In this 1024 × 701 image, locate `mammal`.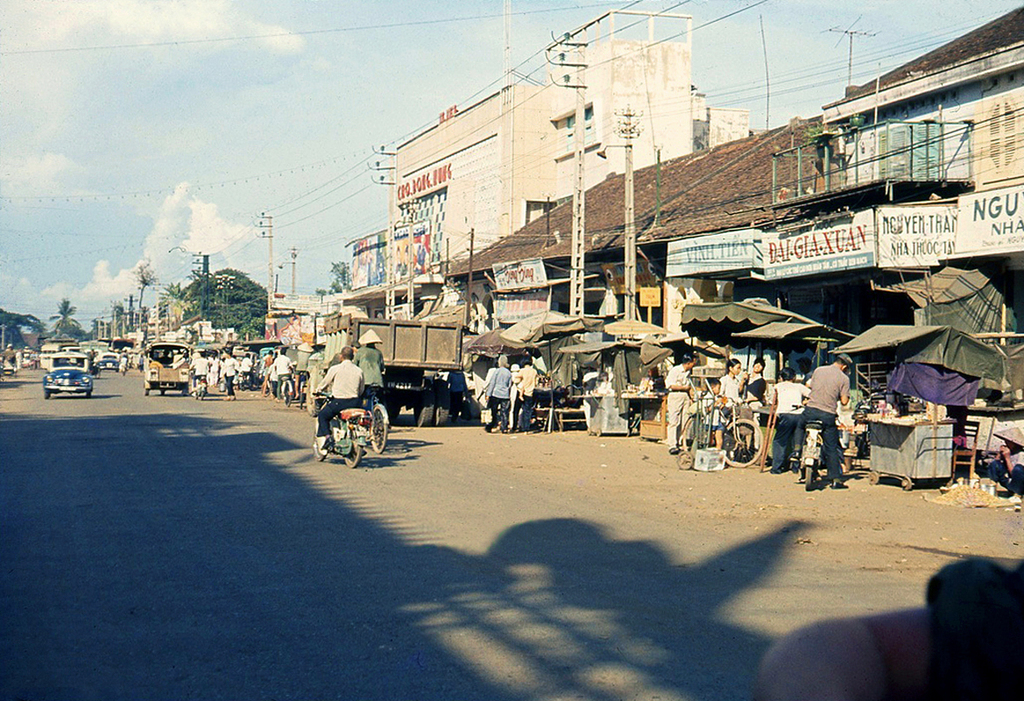
Bounding box: <box>222,349,243,395</box>.
